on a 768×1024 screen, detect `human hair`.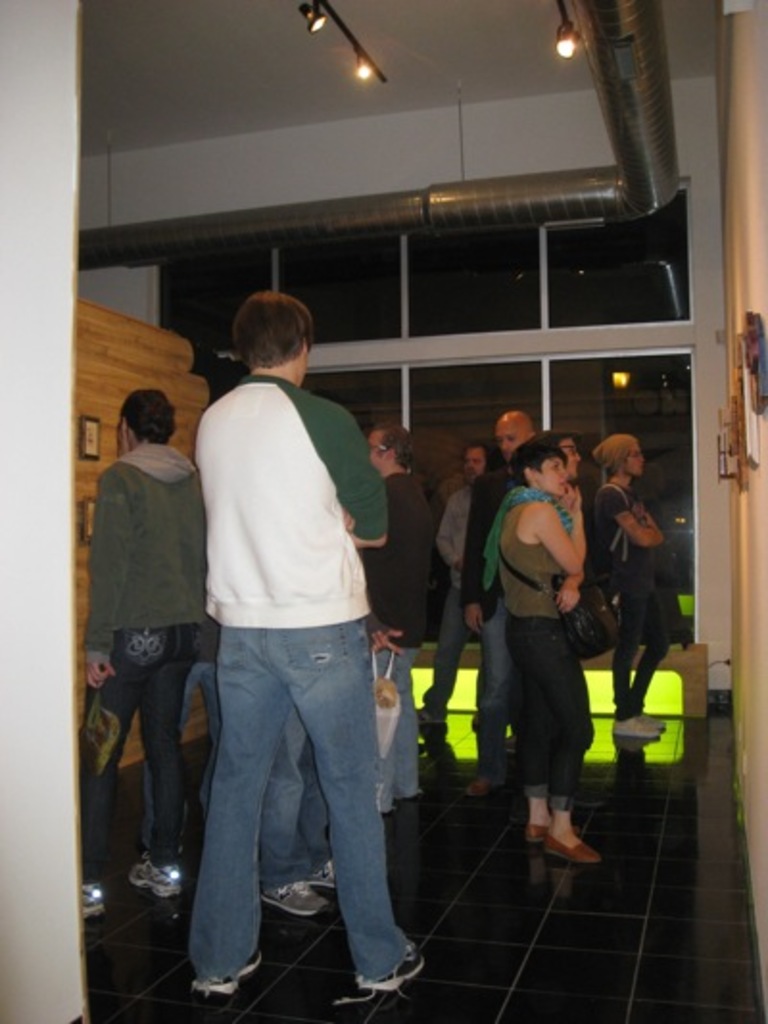
x1=509, y1=434, x2=564, y2=488.
